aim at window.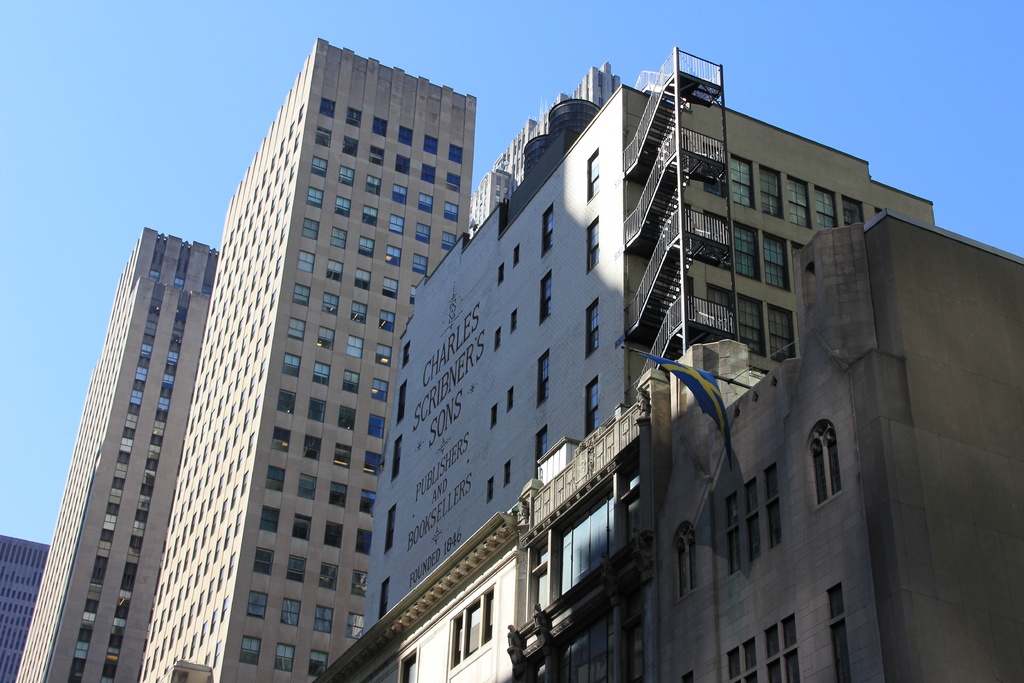
Aimed at 362 375 387 409.
